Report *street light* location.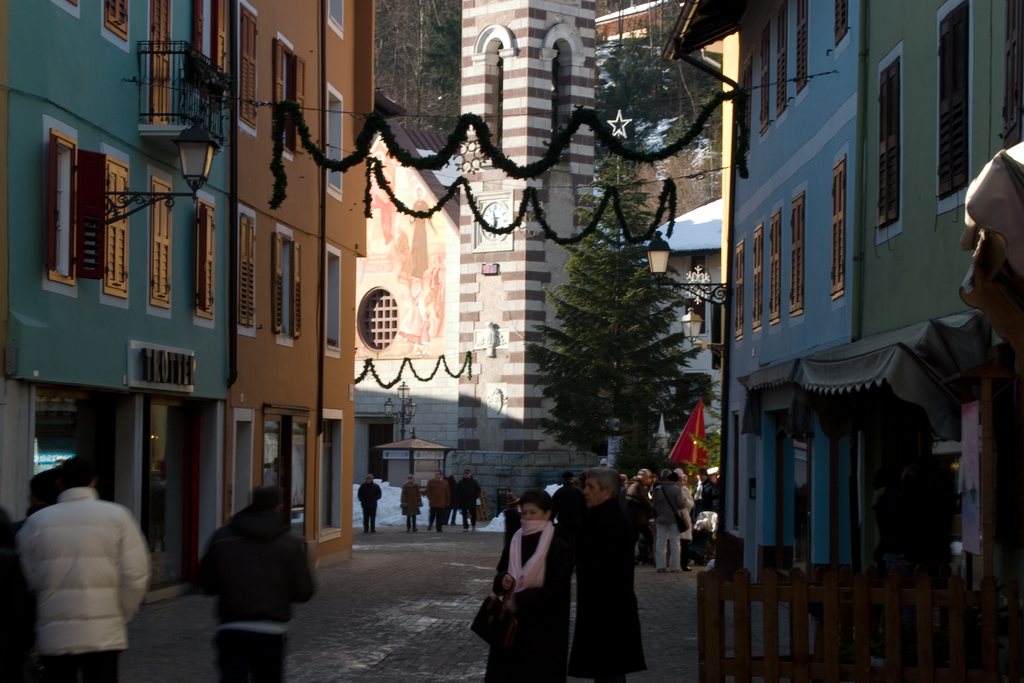
Report: Rect(385, 379, 427, 439).
